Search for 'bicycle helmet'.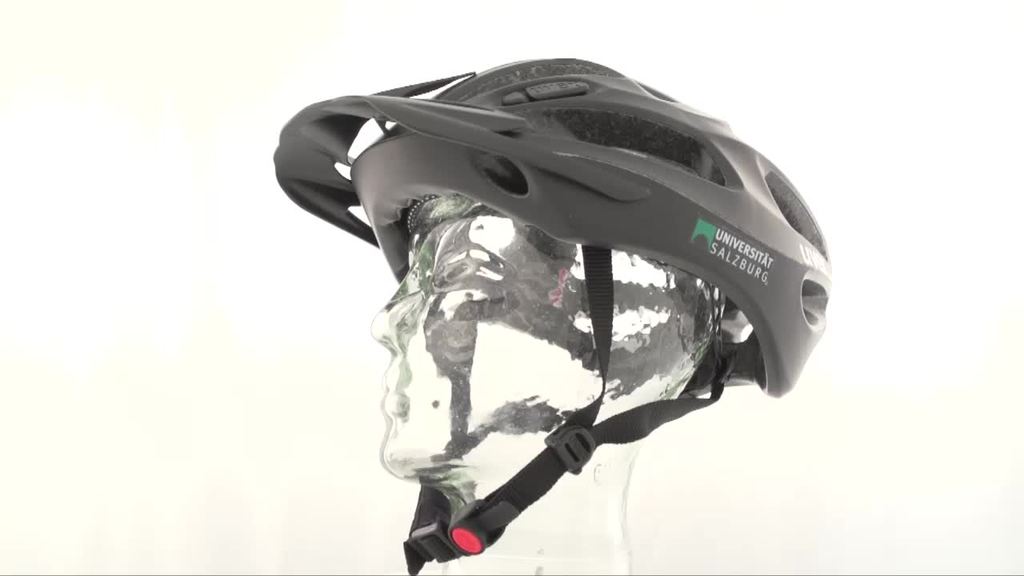
Found at {"left": 274, "top": 50, "right": 834, "bottom": 574}.
